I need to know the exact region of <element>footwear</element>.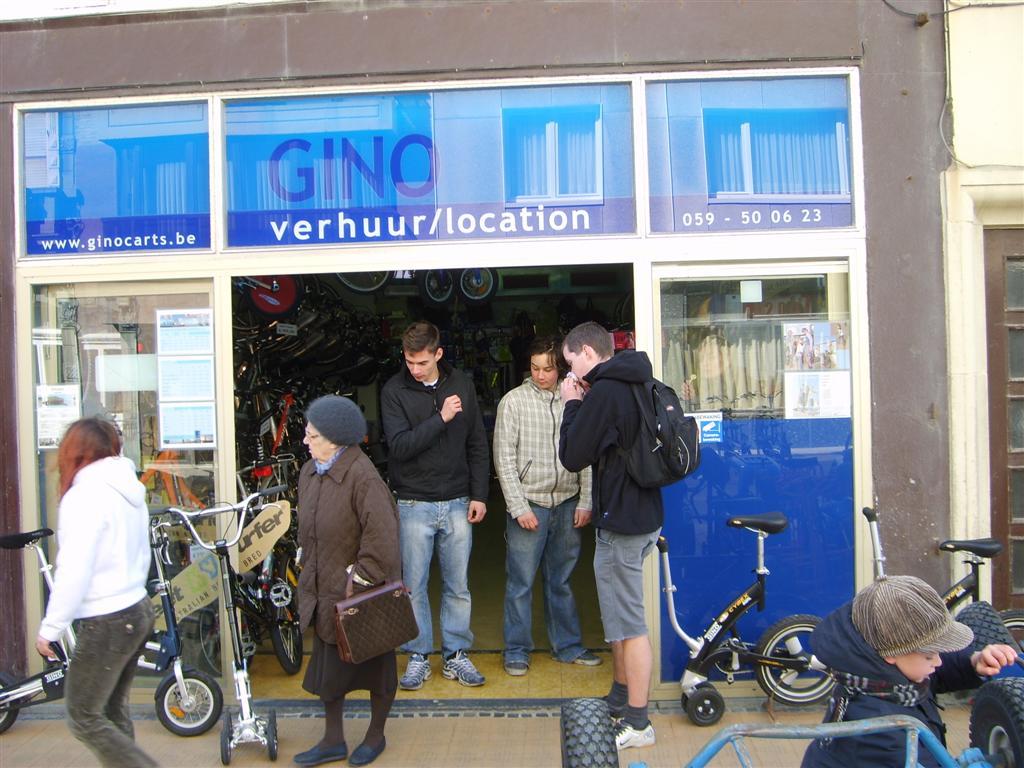
Region: l=295, t=735, r=351, b=767.
